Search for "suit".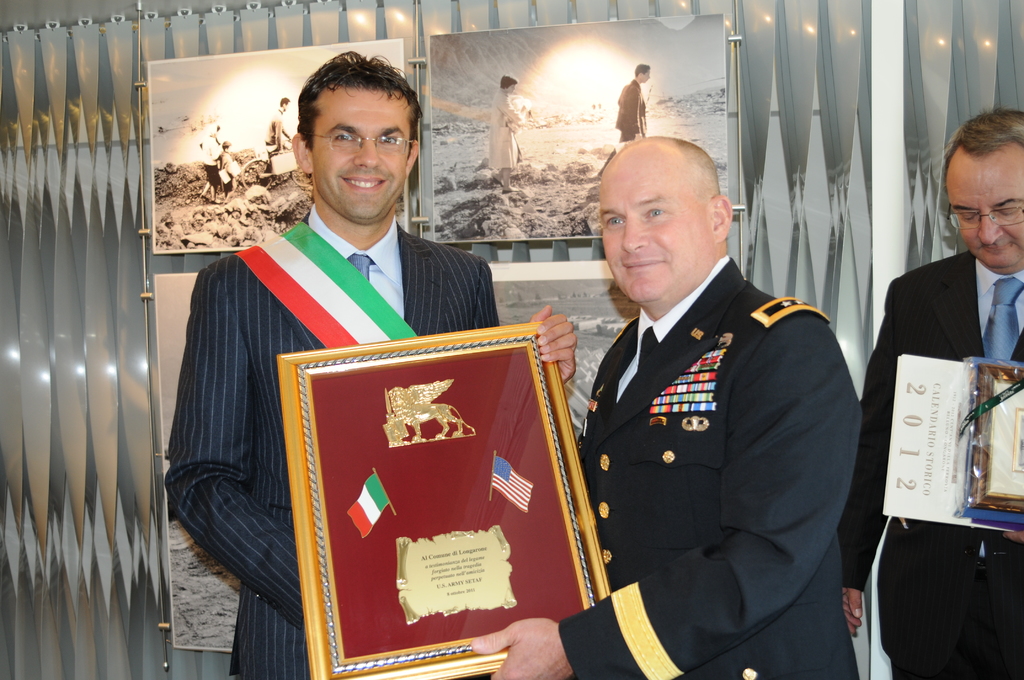
Found at 165,198,497,679.
